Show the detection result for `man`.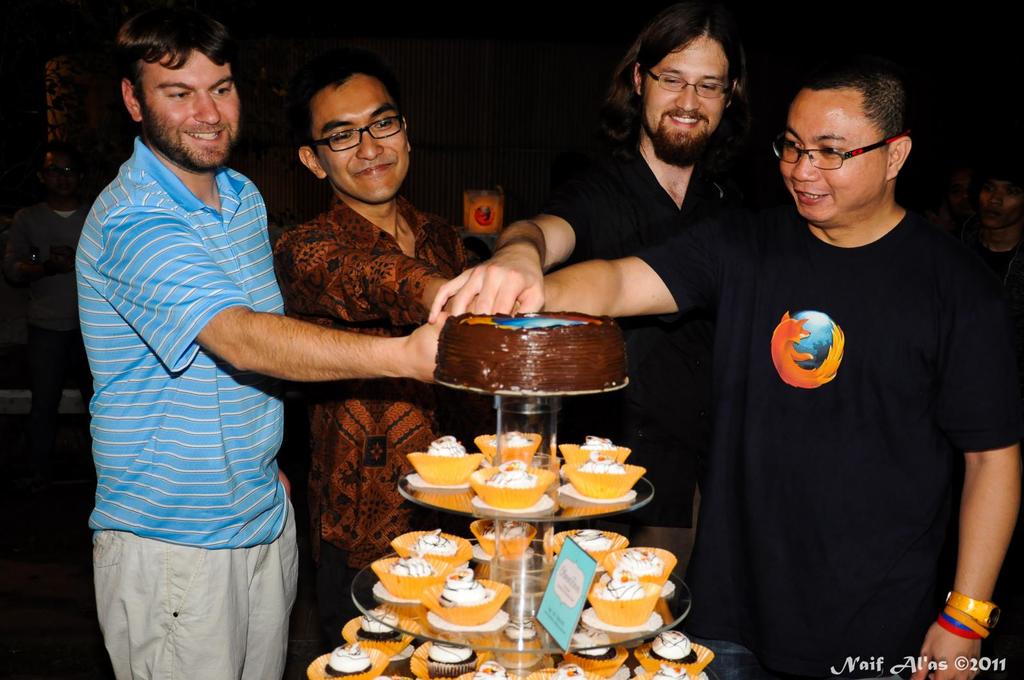
<region>427, 1, 764, 572</region>.
